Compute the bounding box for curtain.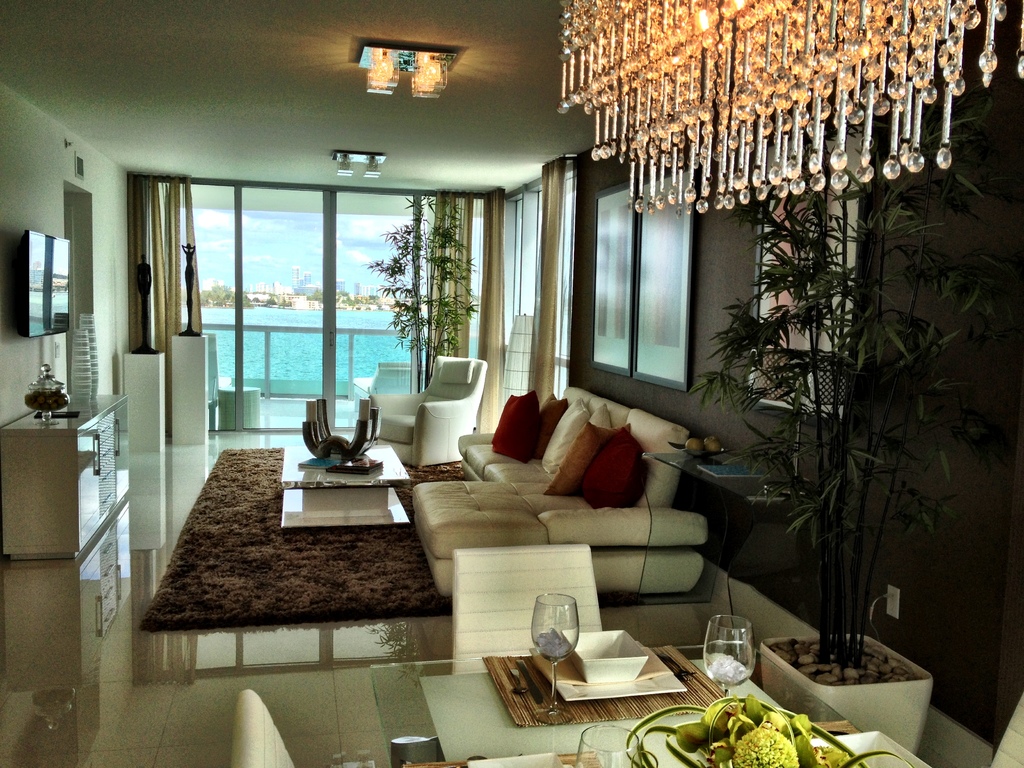
crop(417, 191, 505, 392).
